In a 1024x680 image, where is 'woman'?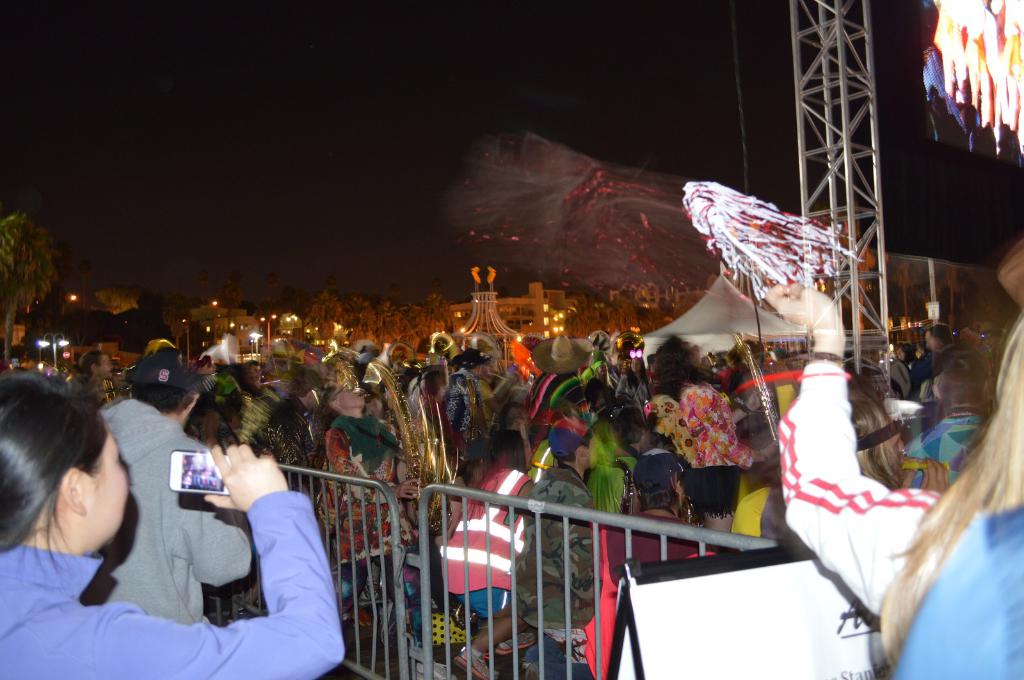
box=[321, 360, 406, 629].
